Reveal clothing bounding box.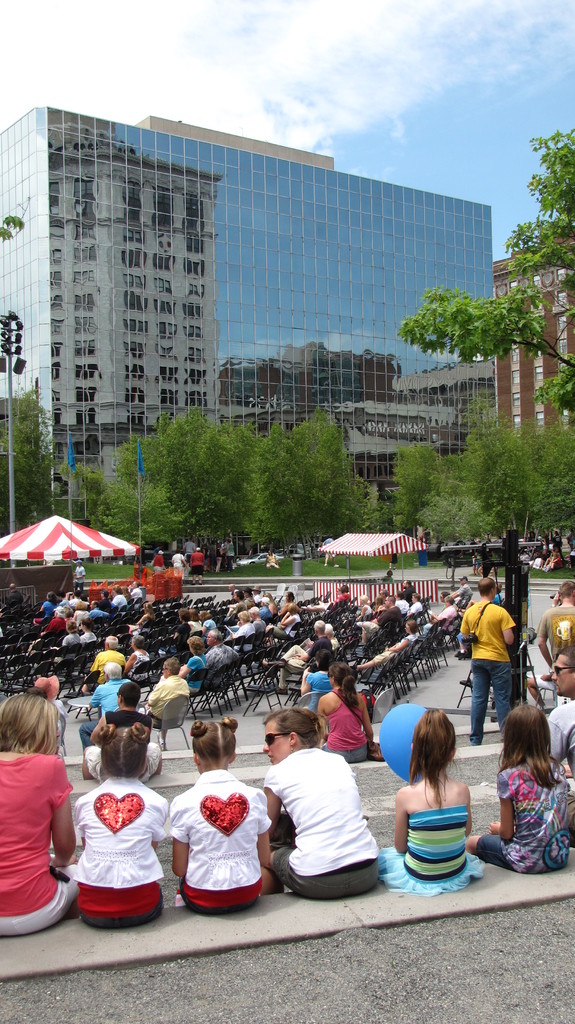
Revealed: crop(0, 750, 82, 936).
